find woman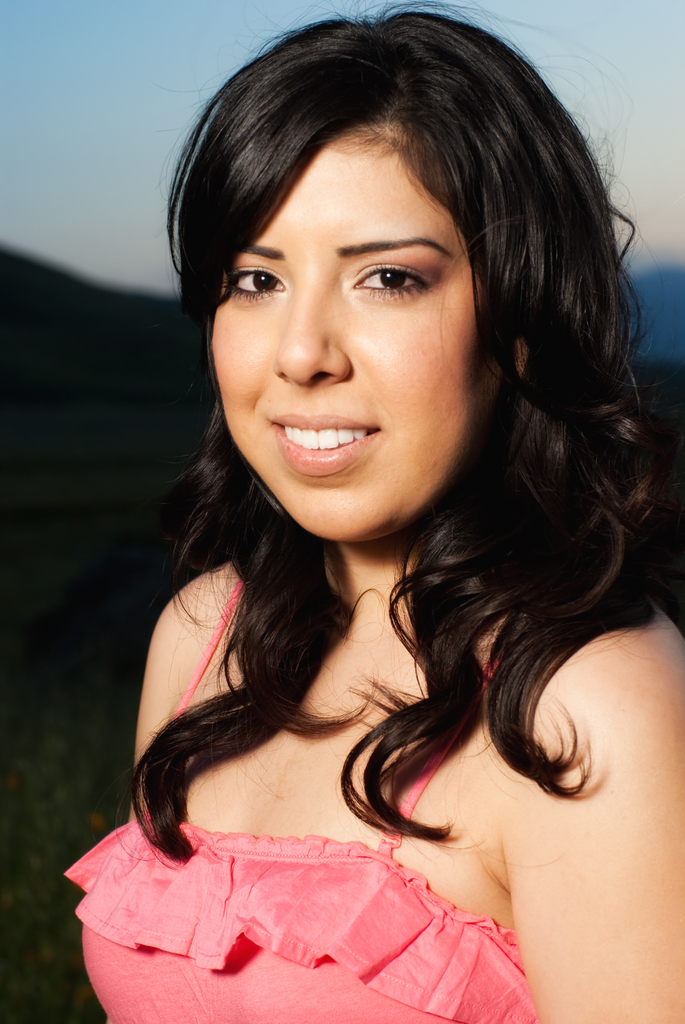
box(54, 0, 684, 1023)
